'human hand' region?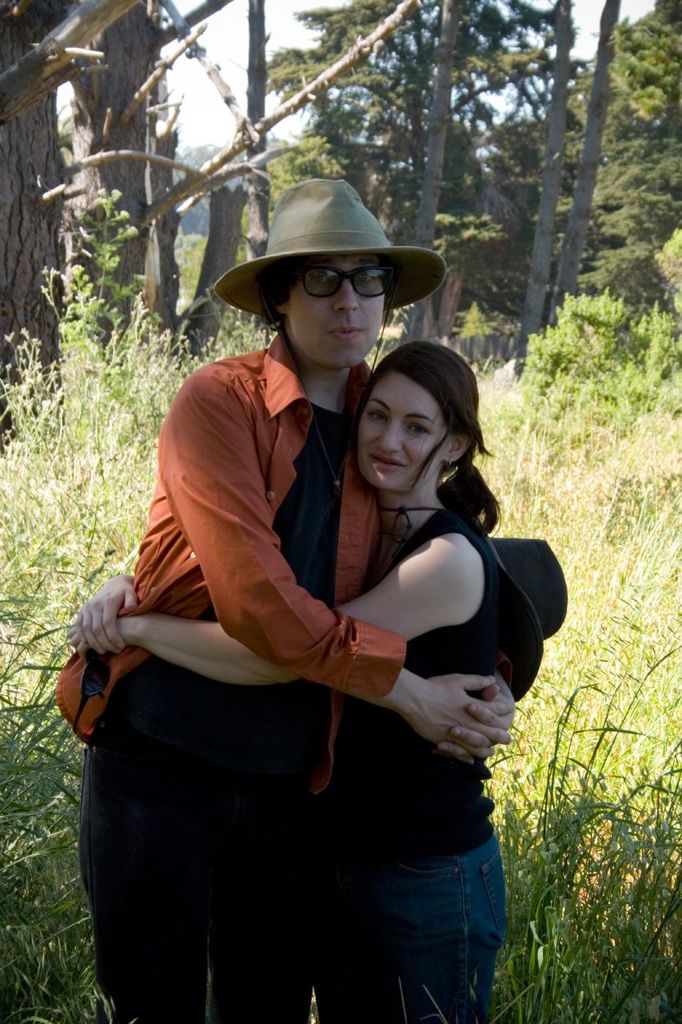
left=71, top=570, right=140, bottom=658
